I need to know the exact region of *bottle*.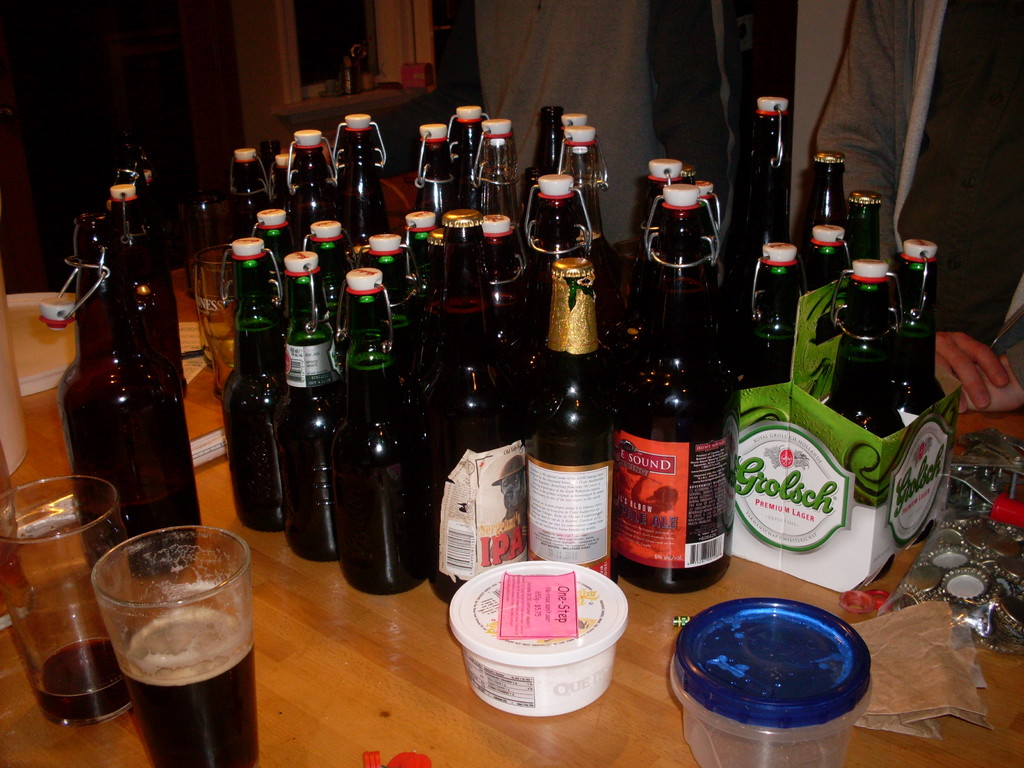
Region: {"left": 732, "top": 94, "right": 797, "bottom": 282}.
